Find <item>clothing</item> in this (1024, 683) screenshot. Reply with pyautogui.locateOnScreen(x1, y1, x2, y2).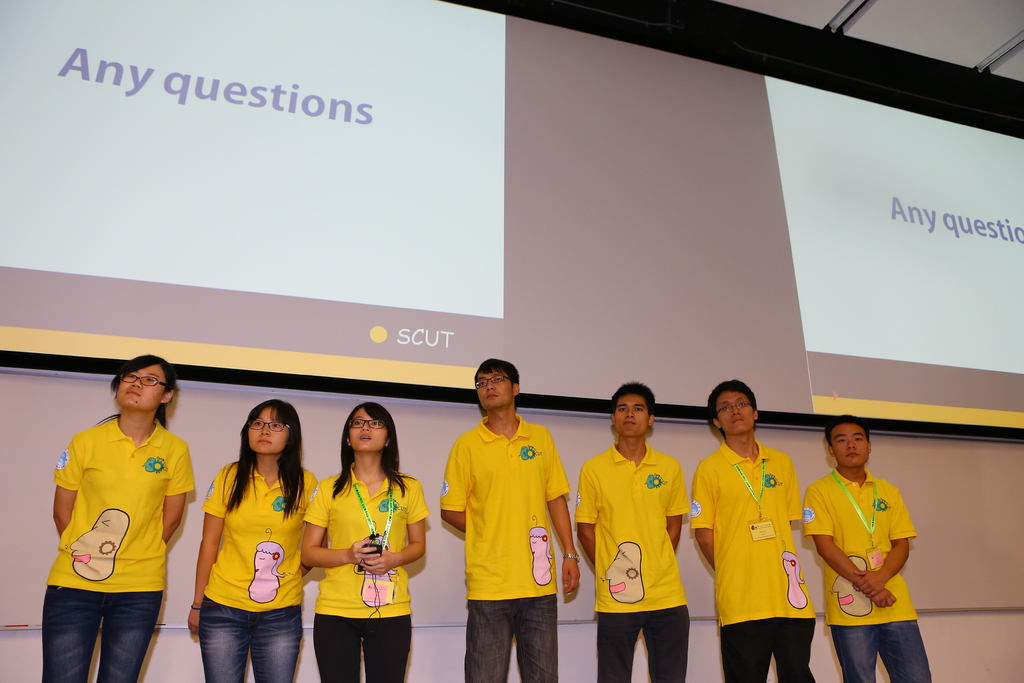
pyautogui.locateOnScreen(598, 605, 684, 682).
